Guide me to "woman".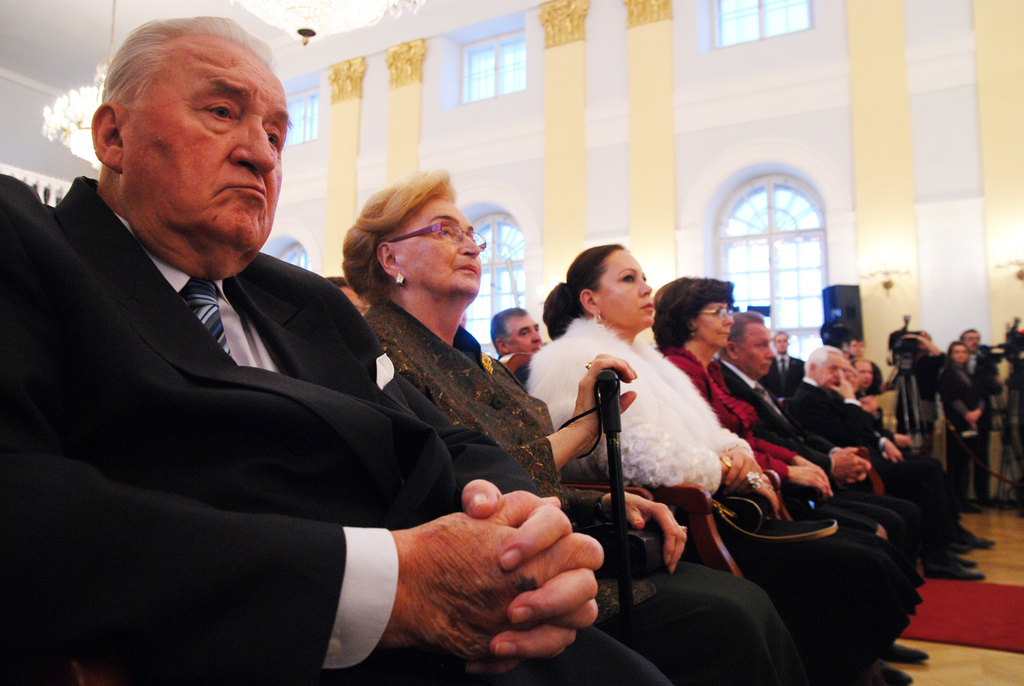
Guidance: bbox=(363, 174, 799, 685).
